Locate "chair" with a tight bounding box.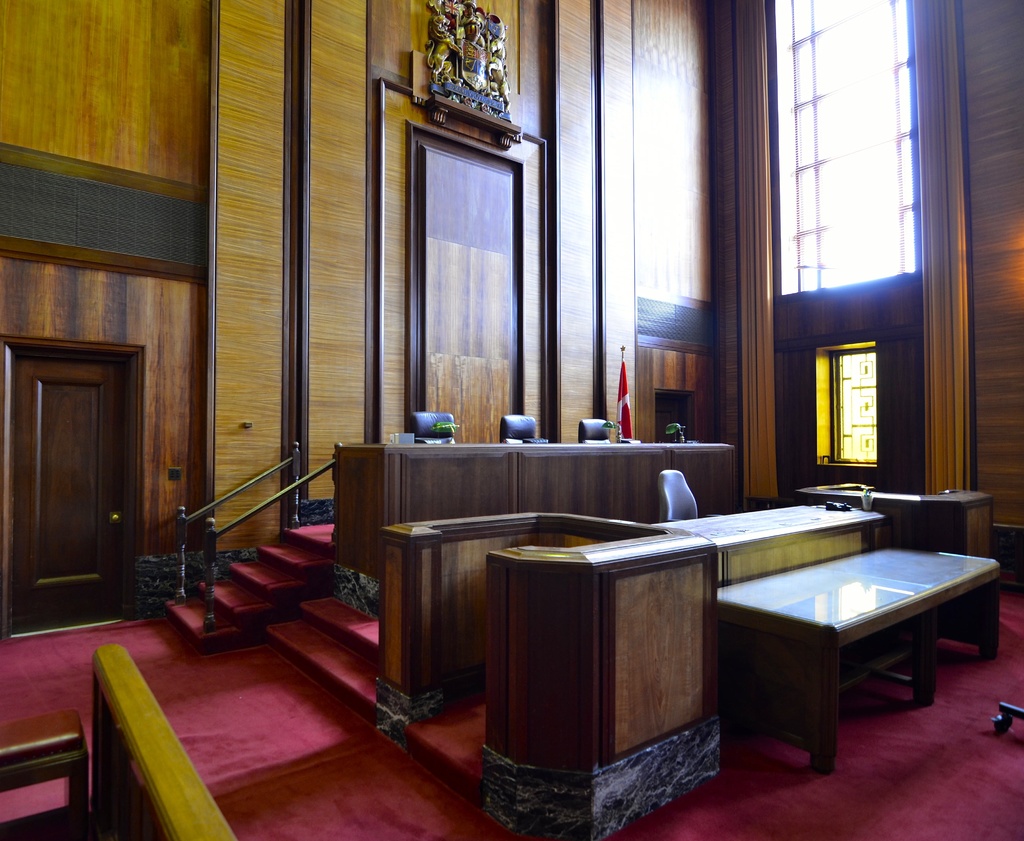
l=403, t=411, r=457, b=442.
